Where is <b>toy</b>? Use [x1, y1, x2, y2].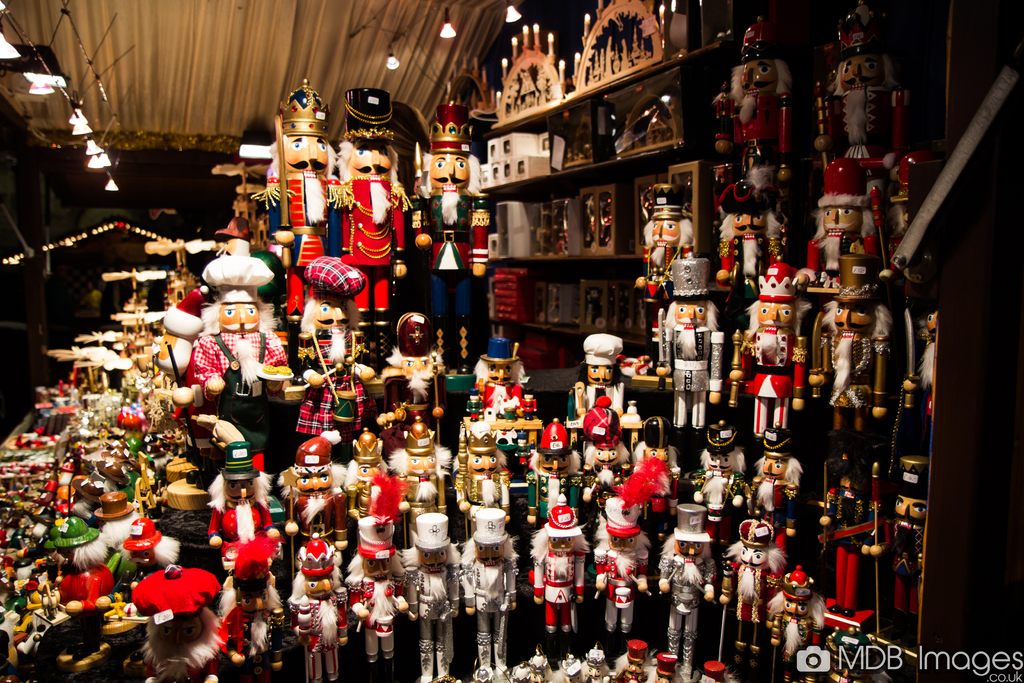
[687, 422, 745, 502].
